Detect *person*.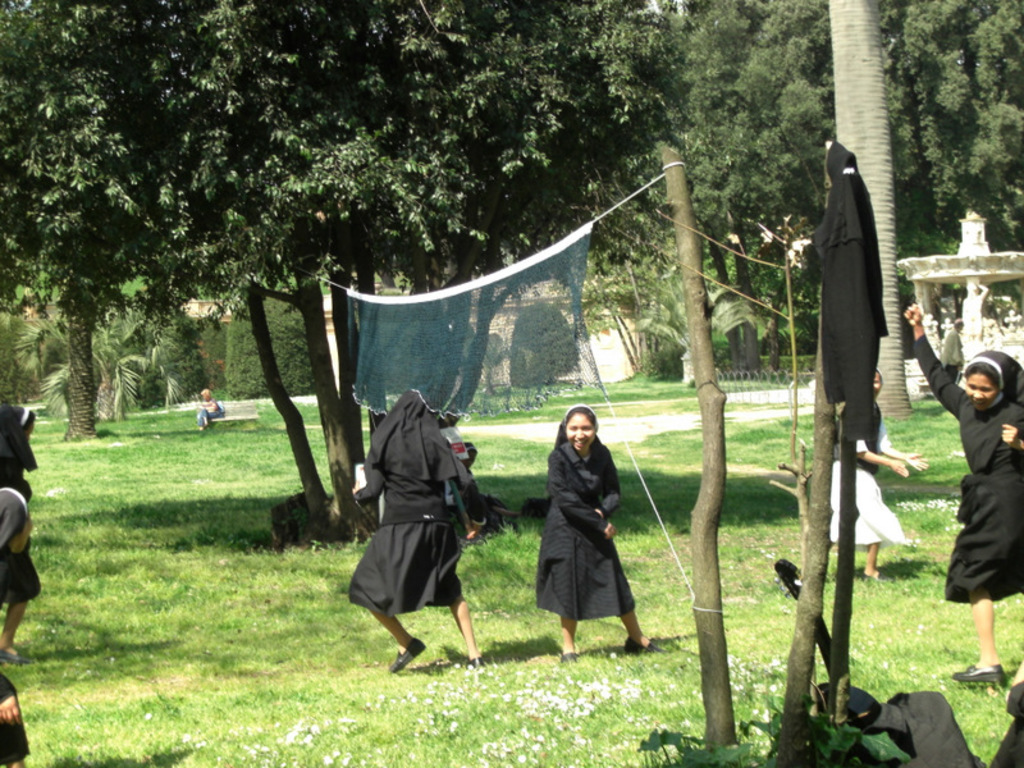
Detected at [x1=817, y1=364, x2=927, y2=586].
